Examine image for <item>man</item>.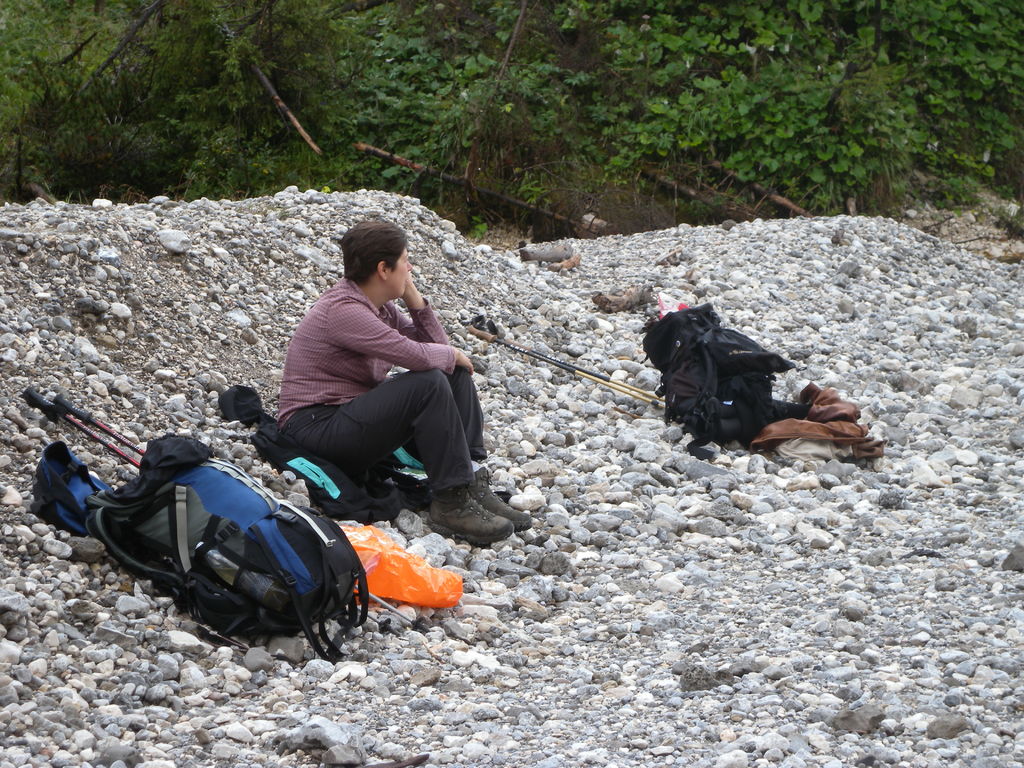
Examination result: 275, 219, 537, 543.
